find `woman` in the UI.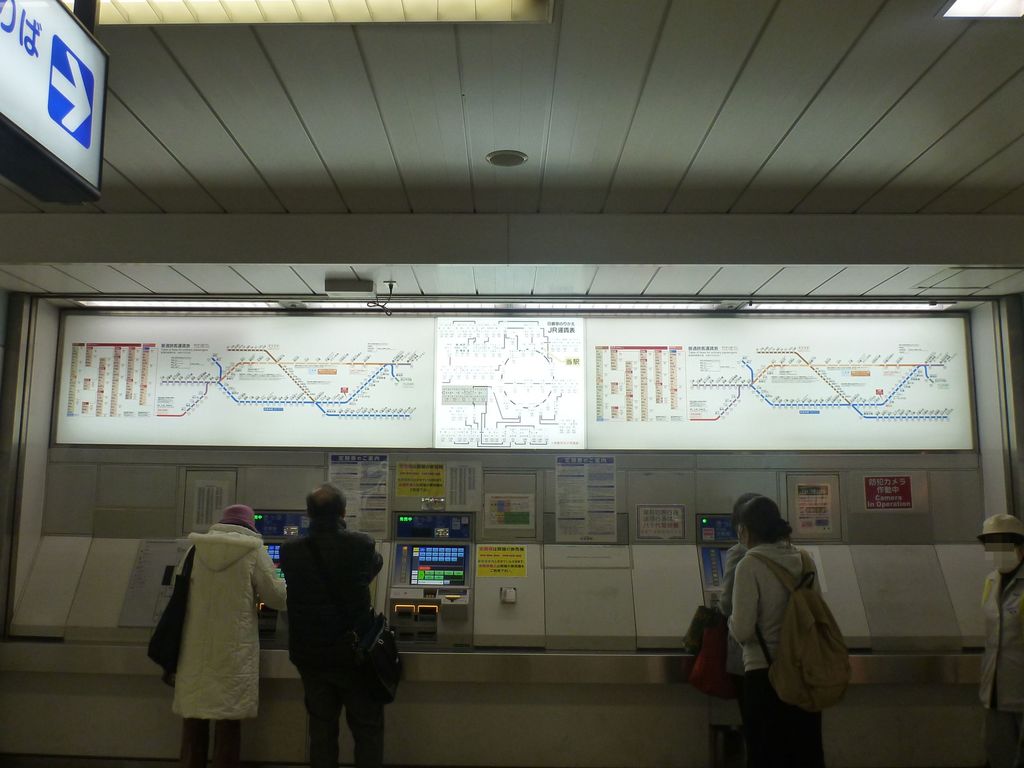
UI element at <box>714,488,763,767</box>.
